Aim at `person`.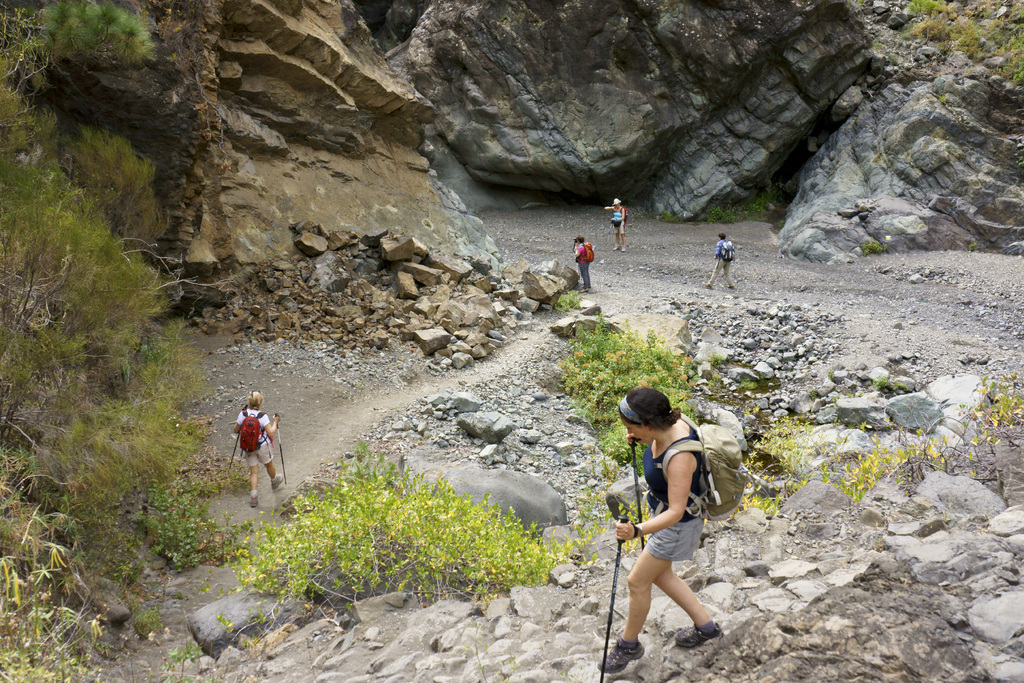
Aimed at x1=568, y1=235, x2=597, y2=290.
